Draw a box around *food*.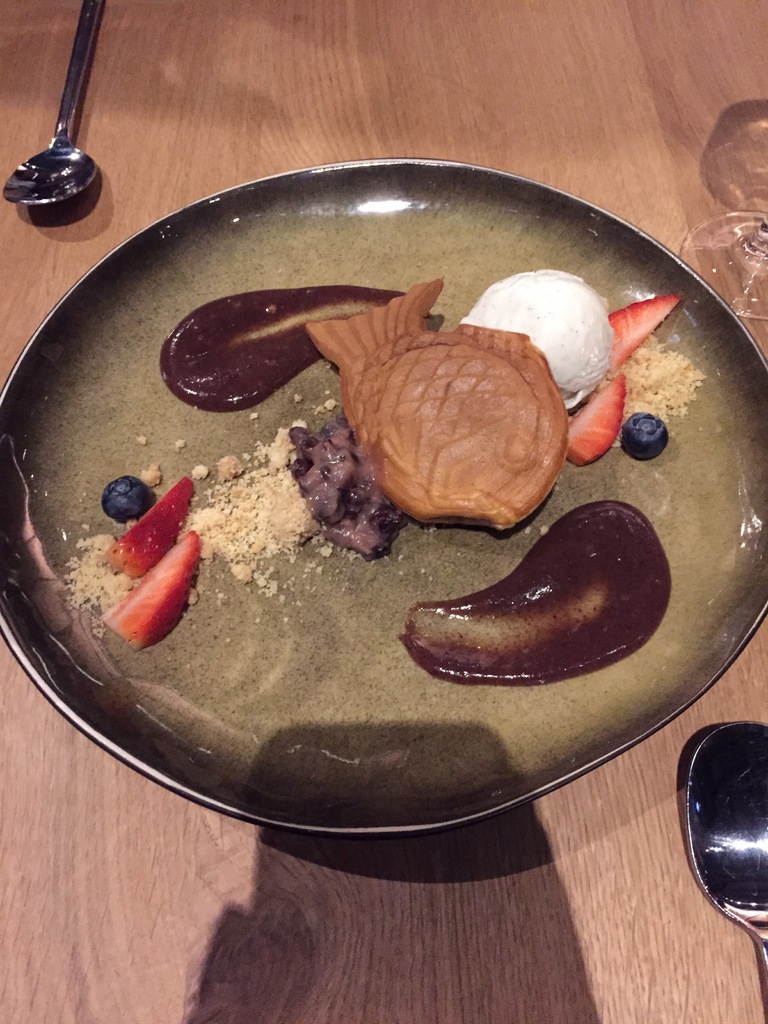
60/460/251/650.
